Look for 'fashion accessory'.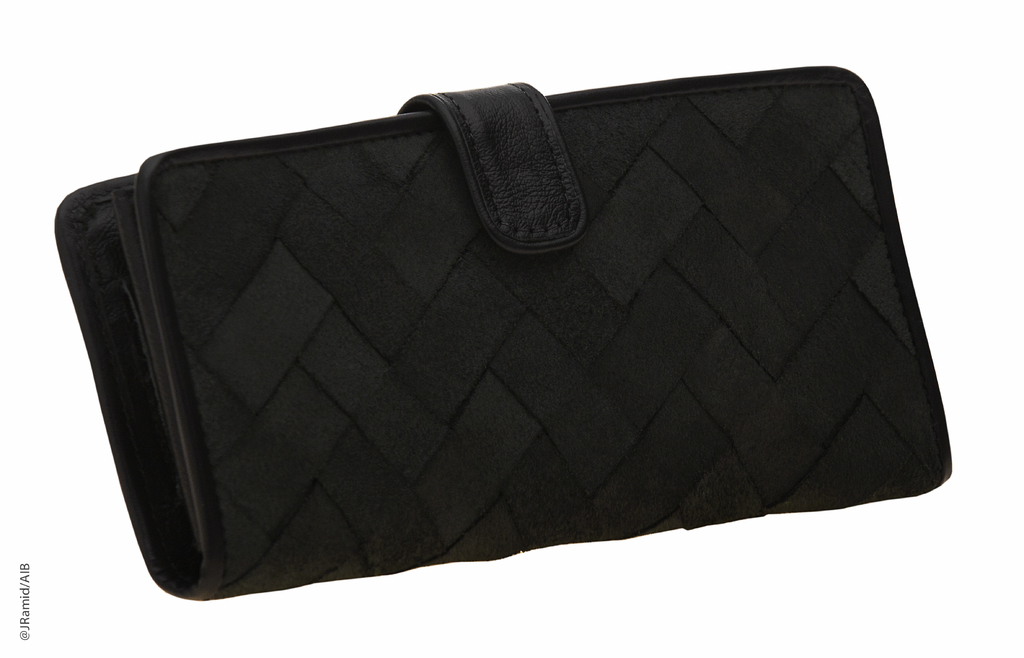
Found: {"left": 49, "top": 61, "right": 952, "bottom": 598}.
